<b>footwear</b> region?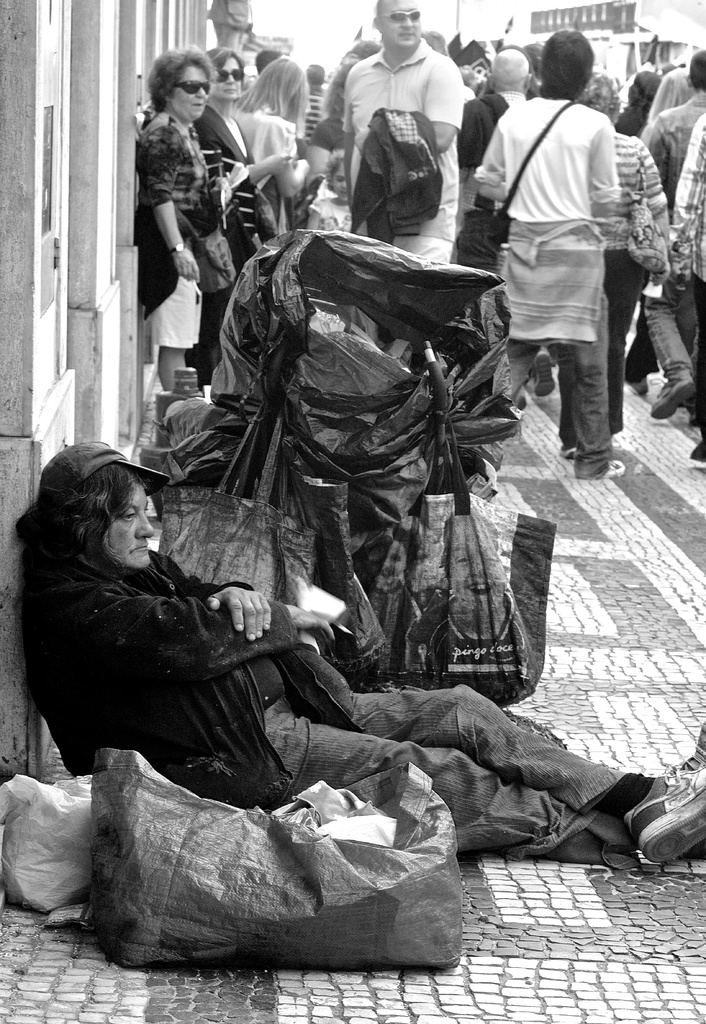
527/347/558/401
